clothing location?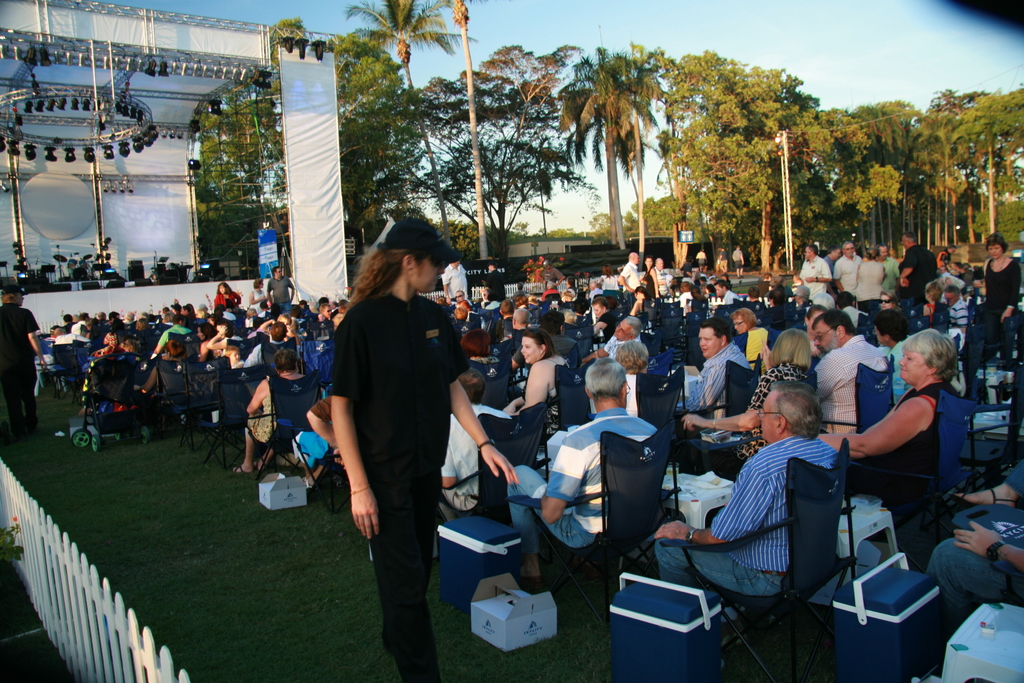
bbox=(467, 356, 502, 372)
